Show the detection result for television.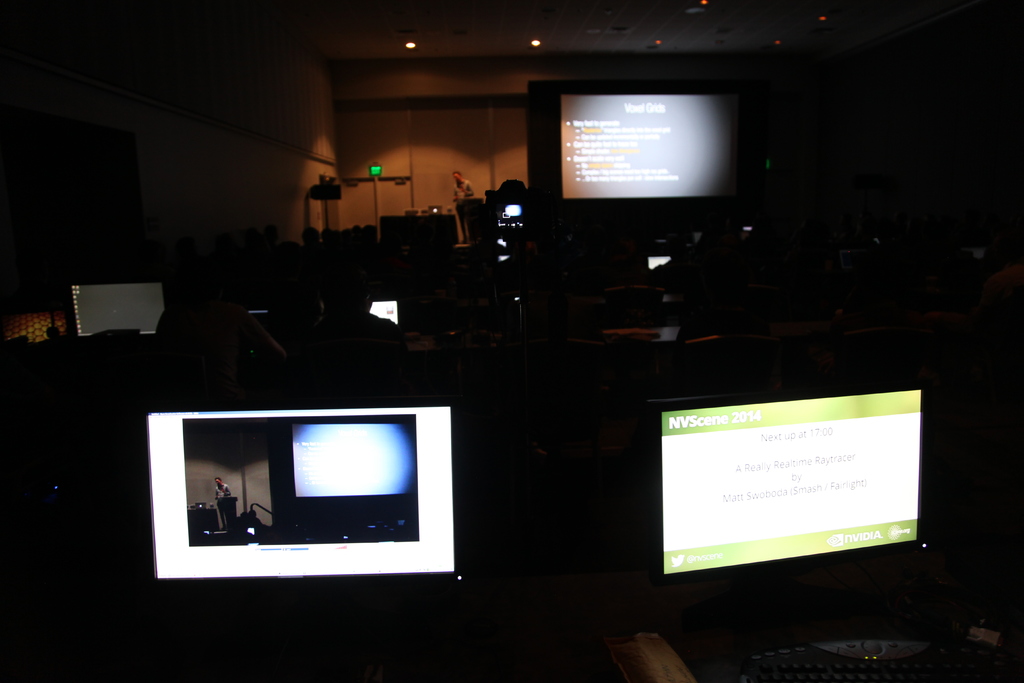
525,78,775,218.
